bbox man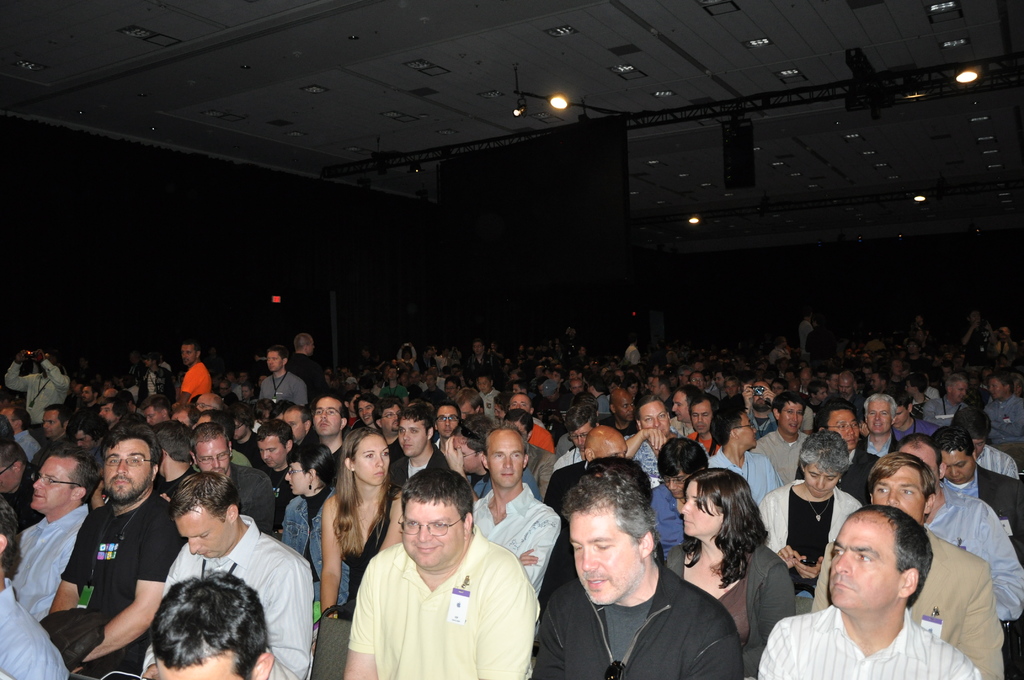
890,392,940,448
